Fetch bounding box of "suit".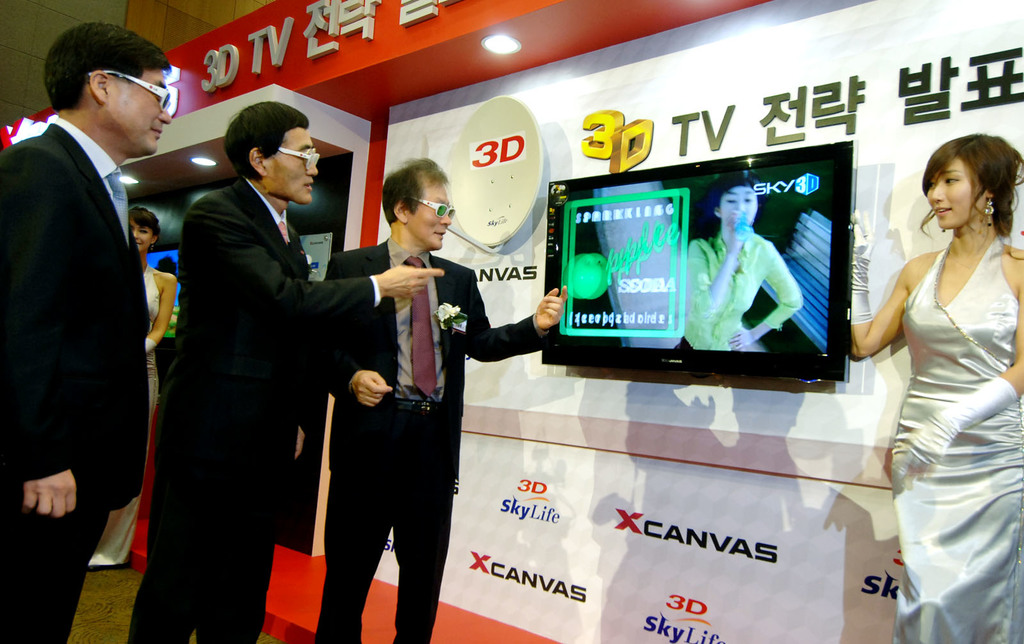
Bbox: (0,115,149,643).
